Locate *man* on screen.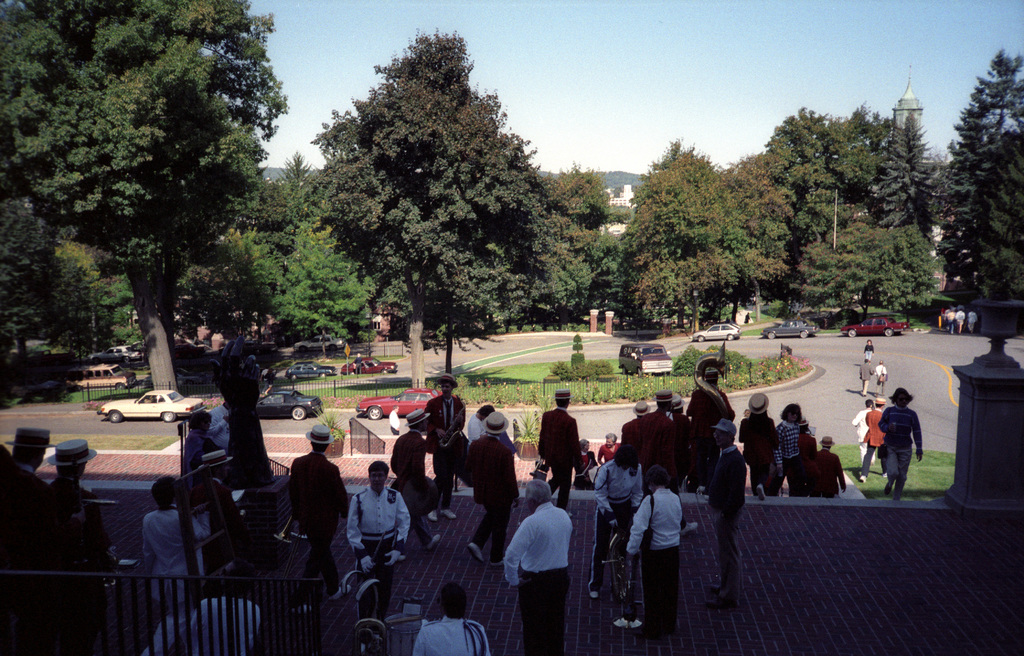
On screen at detection(200, 446, 251, 535).
